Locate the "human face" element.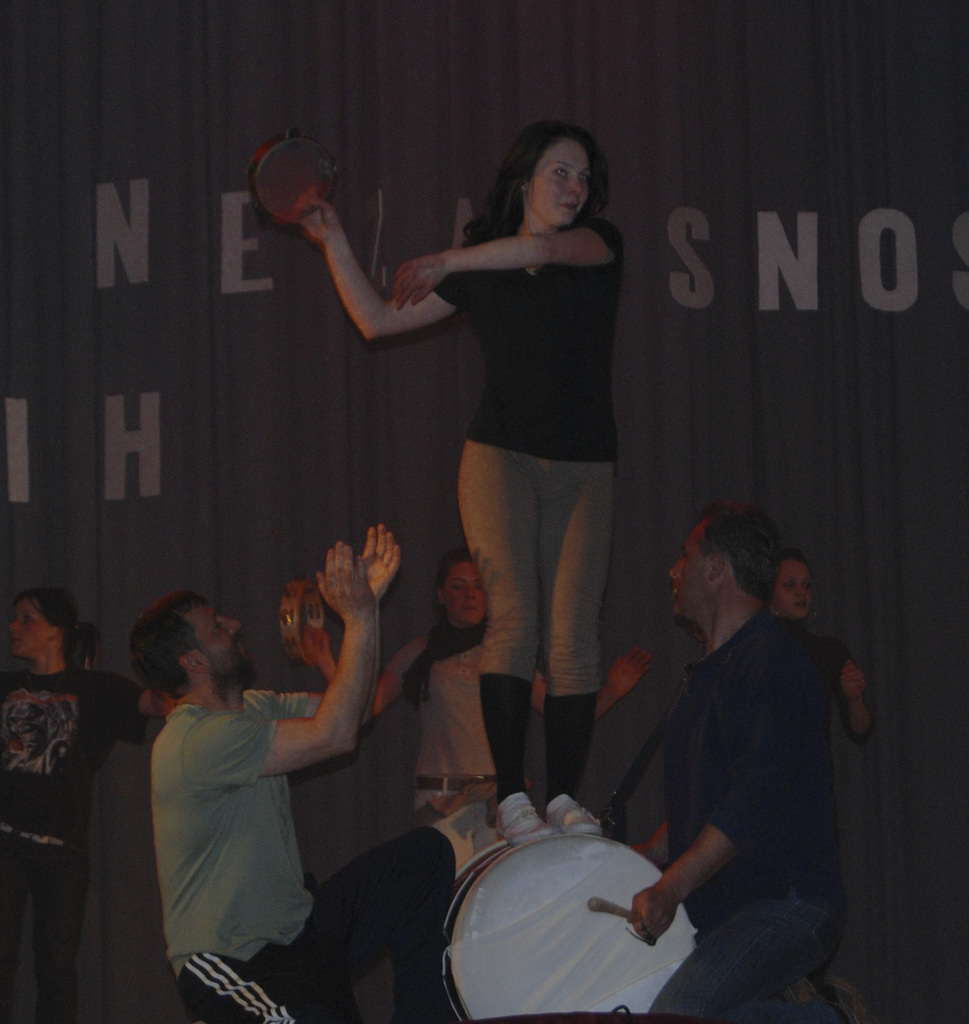
Element bbox: 443/561/474/626.
